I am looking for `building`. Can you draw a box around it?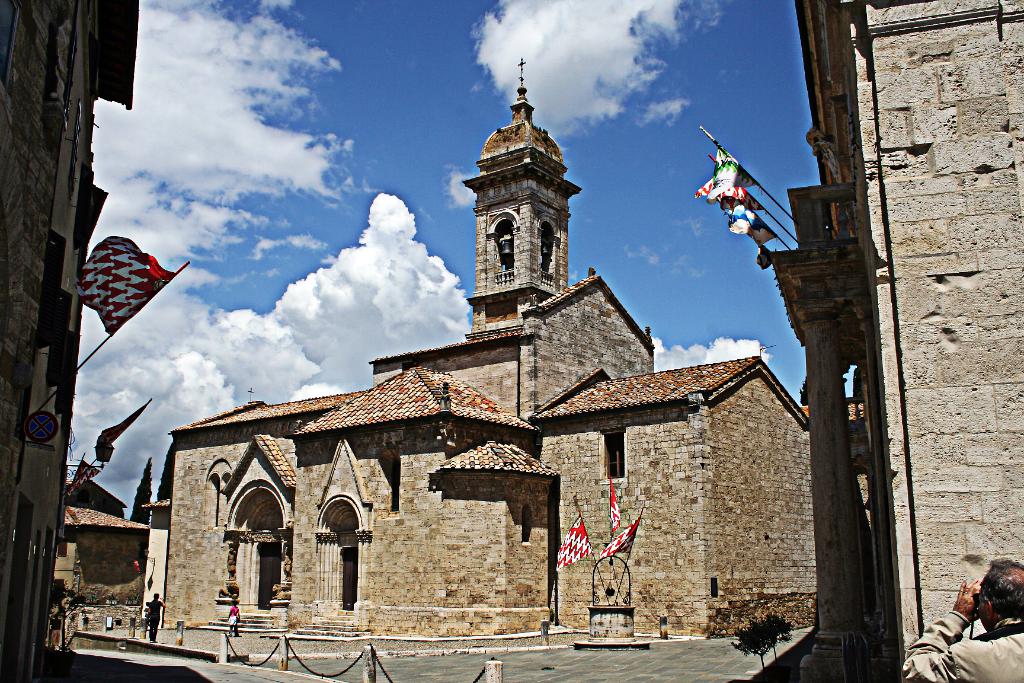
Sure, the bounding box is 138,91,822,634.
